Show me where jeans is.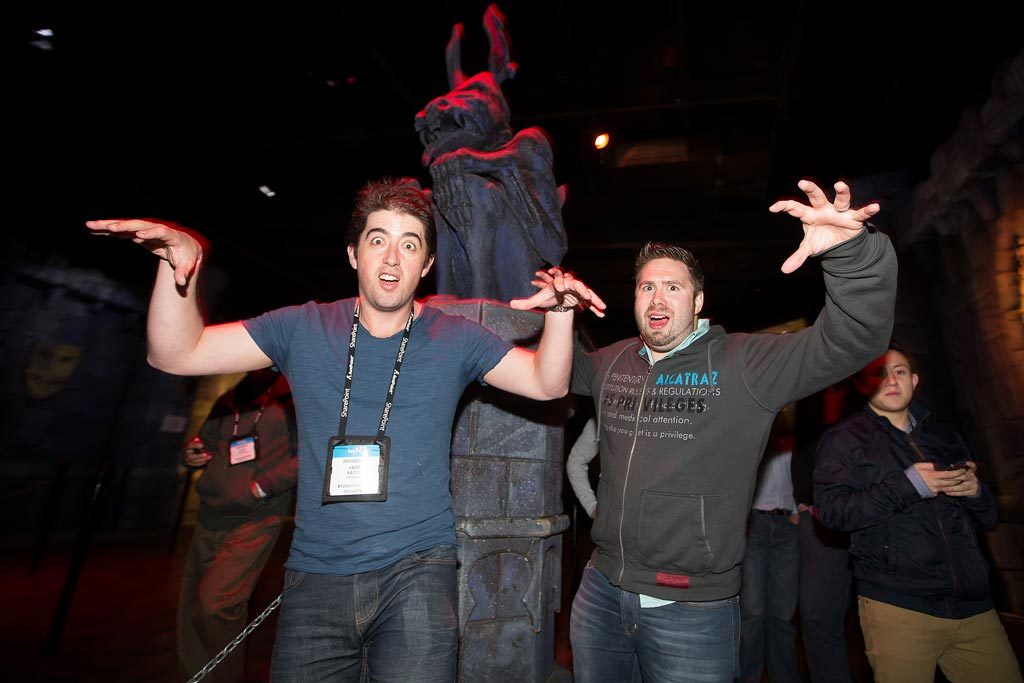
jeans is at <box>258,555,478,676</box>.
